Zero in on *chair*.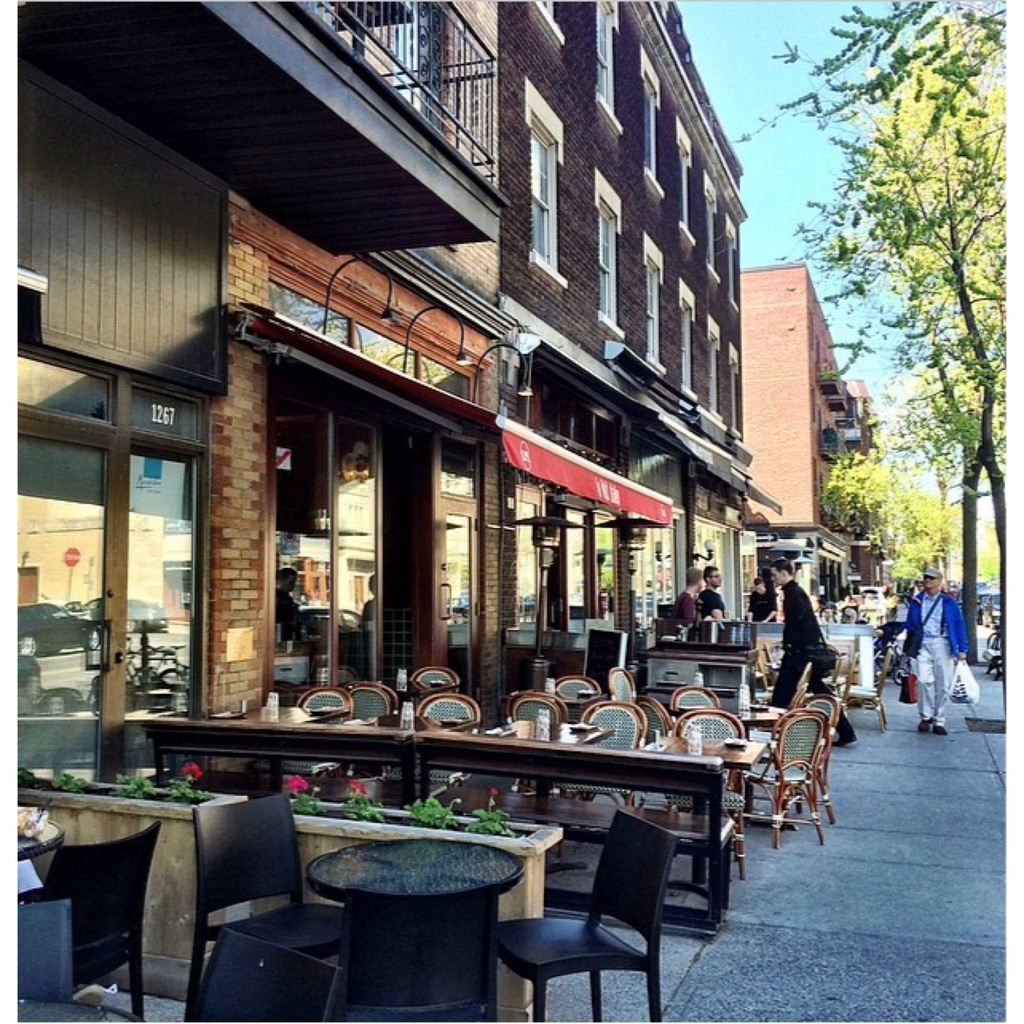
Zeroed in: [293,685,353,776].
